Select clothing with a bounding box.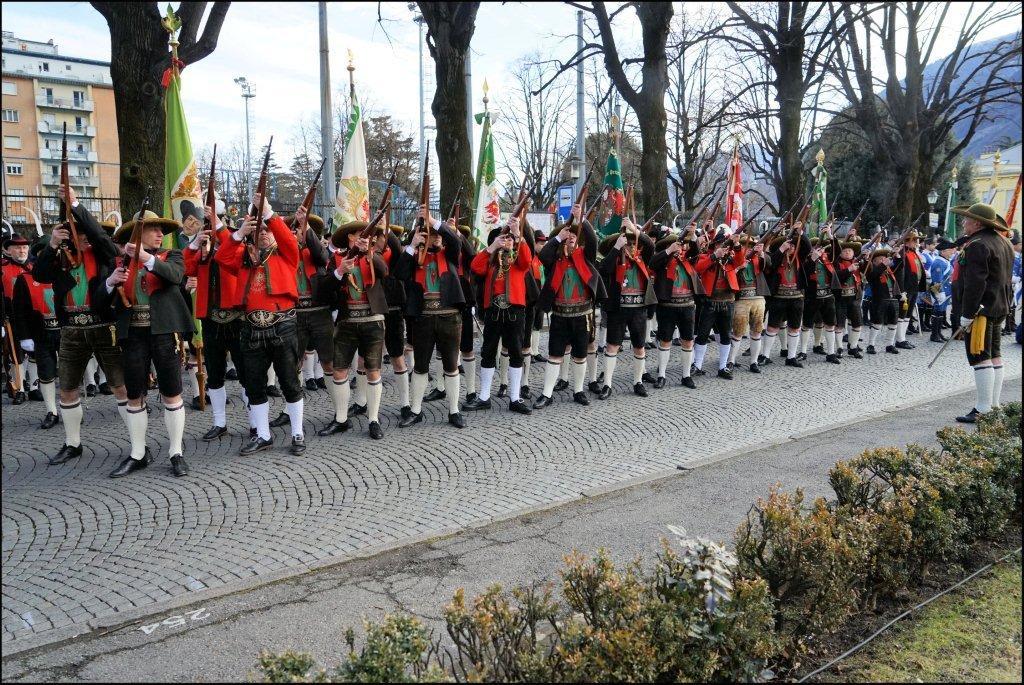
(left=85, top=233, right=203, bottom=402).
